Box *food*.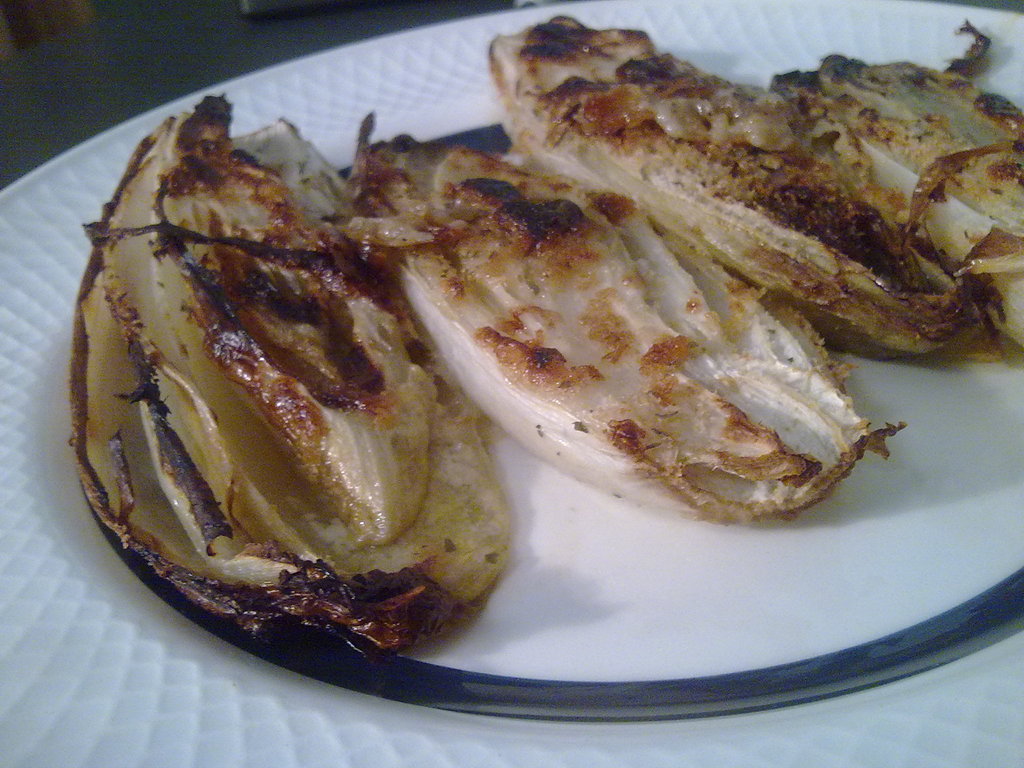
x1=71, y1=99, x2=514, y2=659.
